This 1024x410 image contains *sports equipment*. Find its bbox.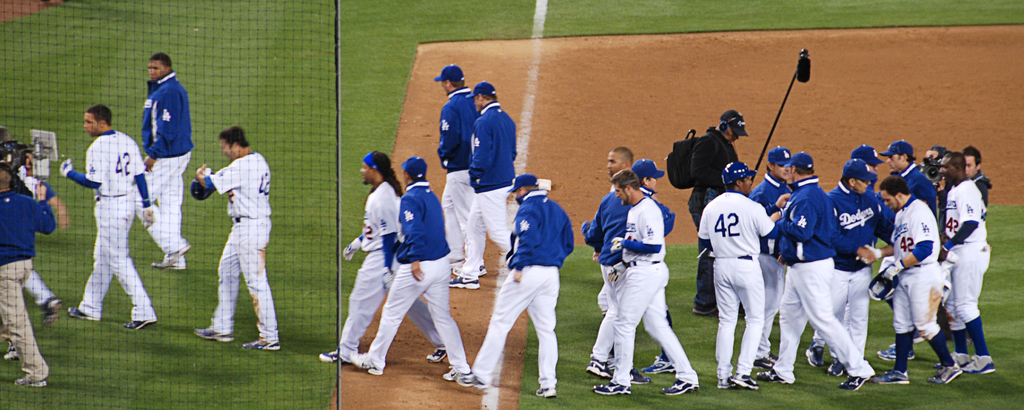
<region>66, 308, 100, 322</region>.
